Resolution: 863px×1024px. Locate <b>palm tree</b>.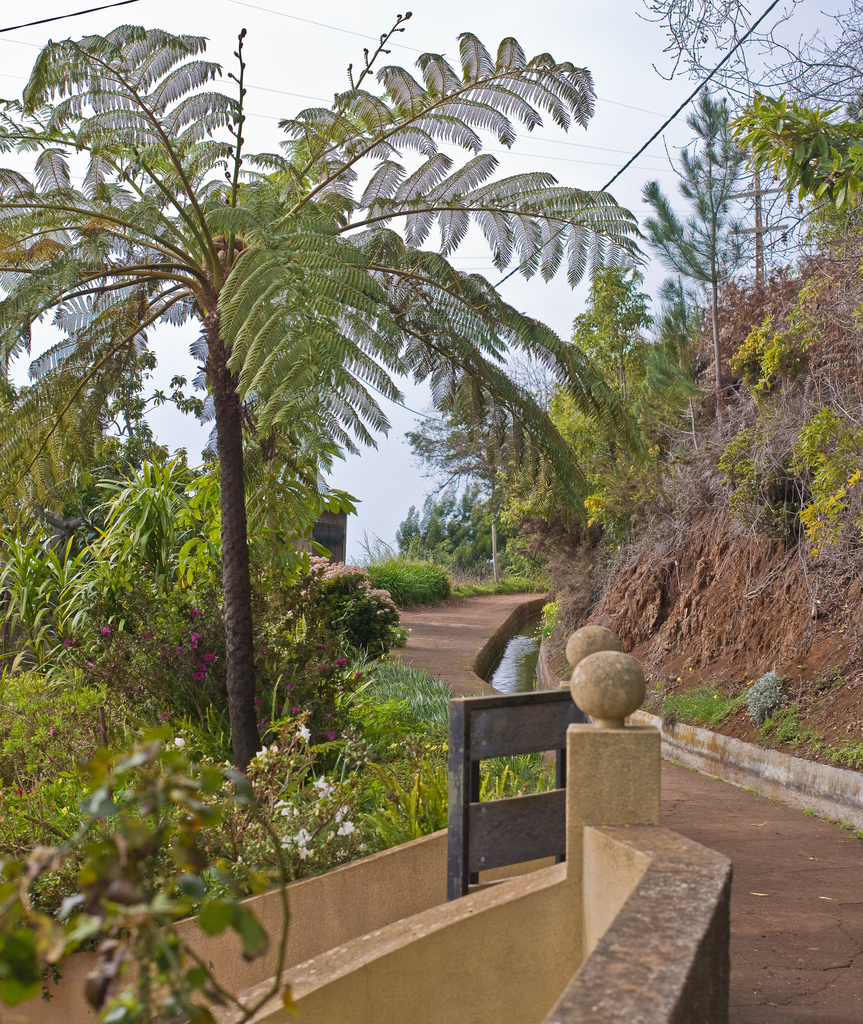
0:15:662:777.
